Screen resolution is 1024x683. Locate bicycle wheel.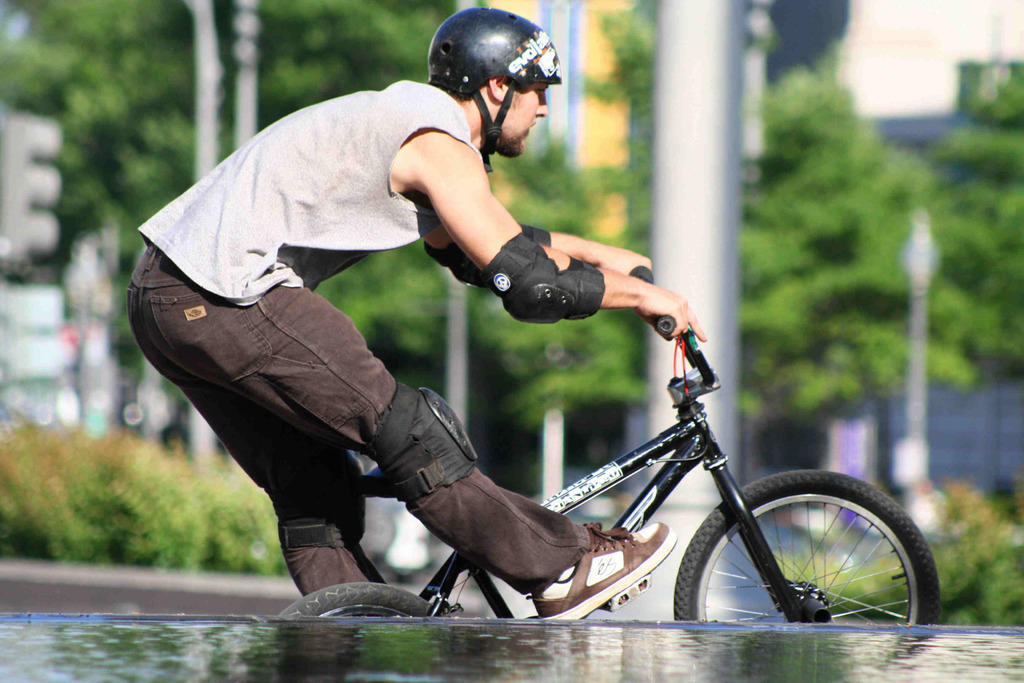
left=276, top=579, right=452, bottom=621.
